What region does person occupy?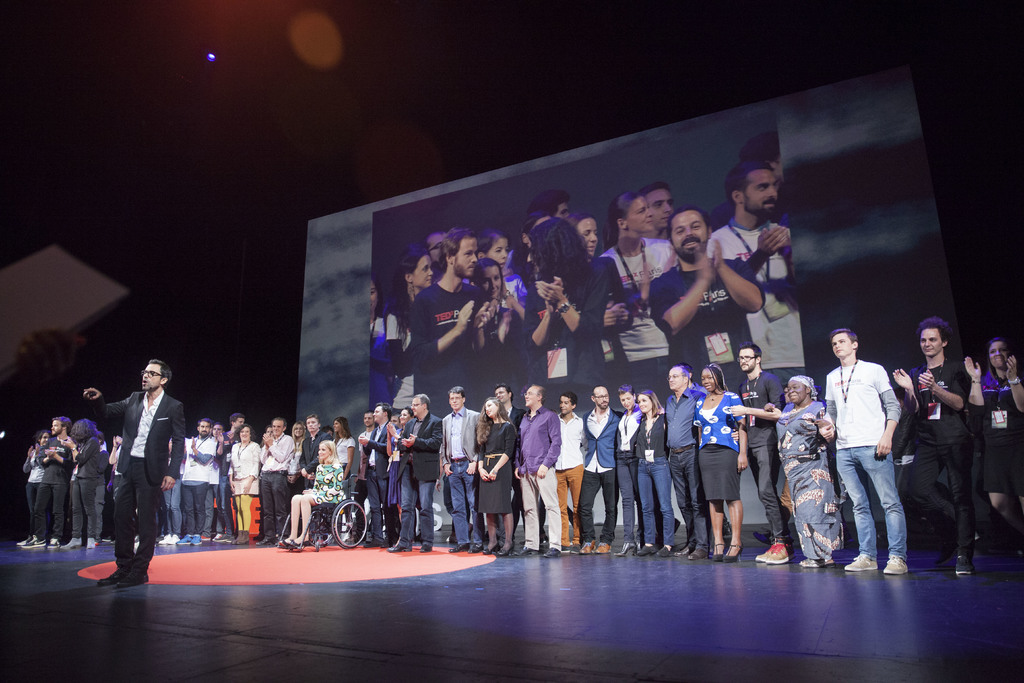
658,359,713,555.
